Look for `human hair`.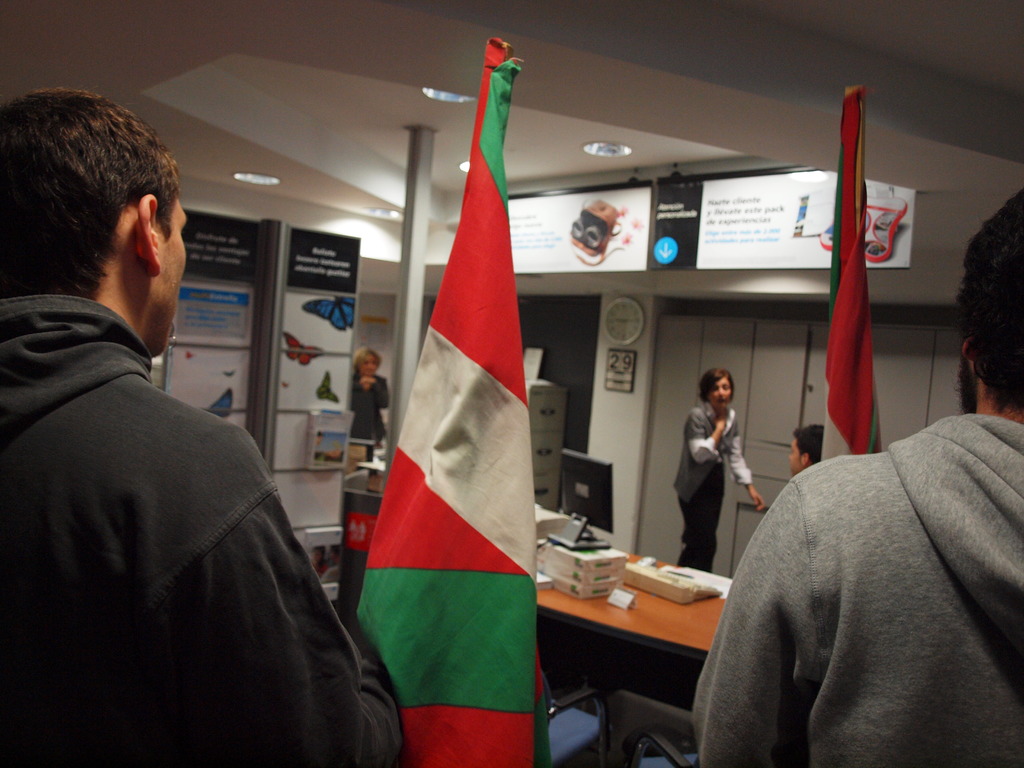
Found: pyautogui.locateOnScreen(352, 342, 378, 371).
